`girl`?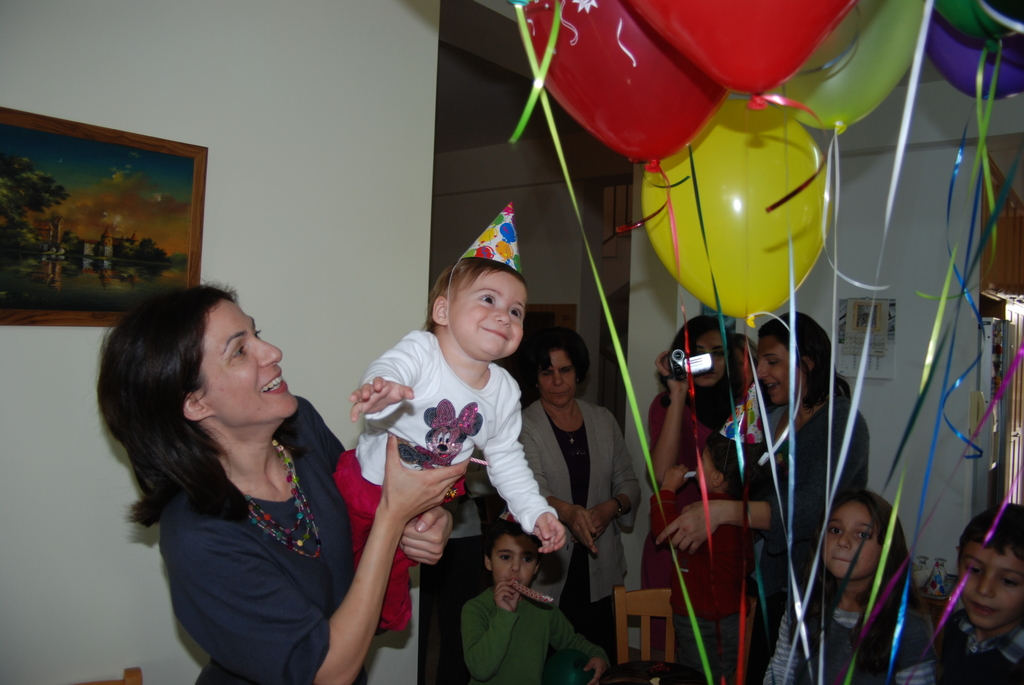
x1=334 y1=258 x2=566 y2=633
